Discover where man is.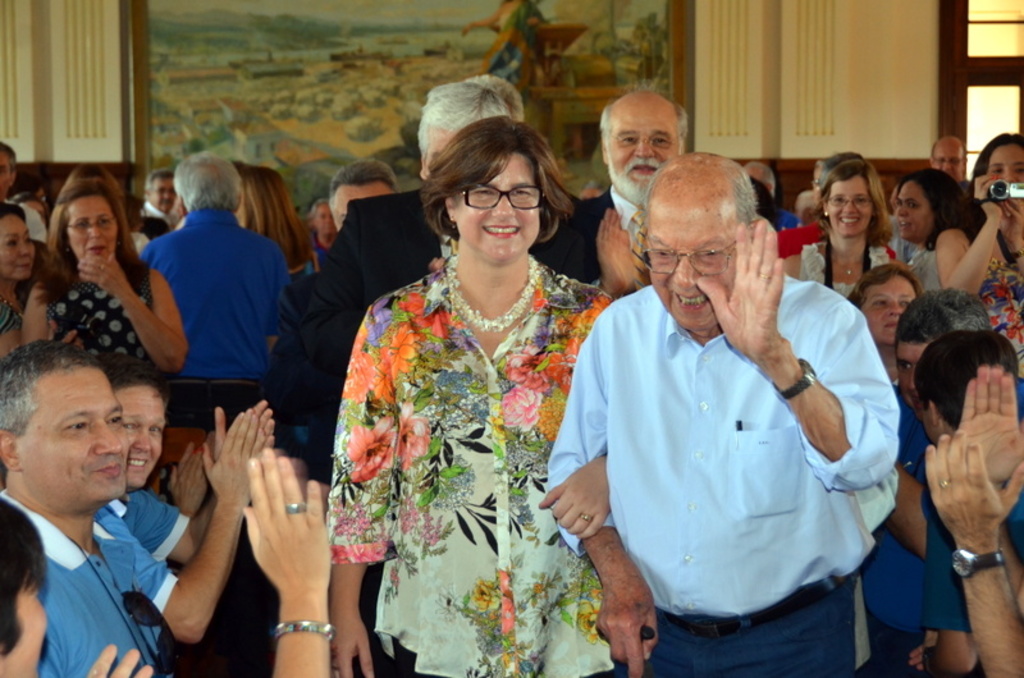
Discovered at bbox=[291, 75, 609, 436].
